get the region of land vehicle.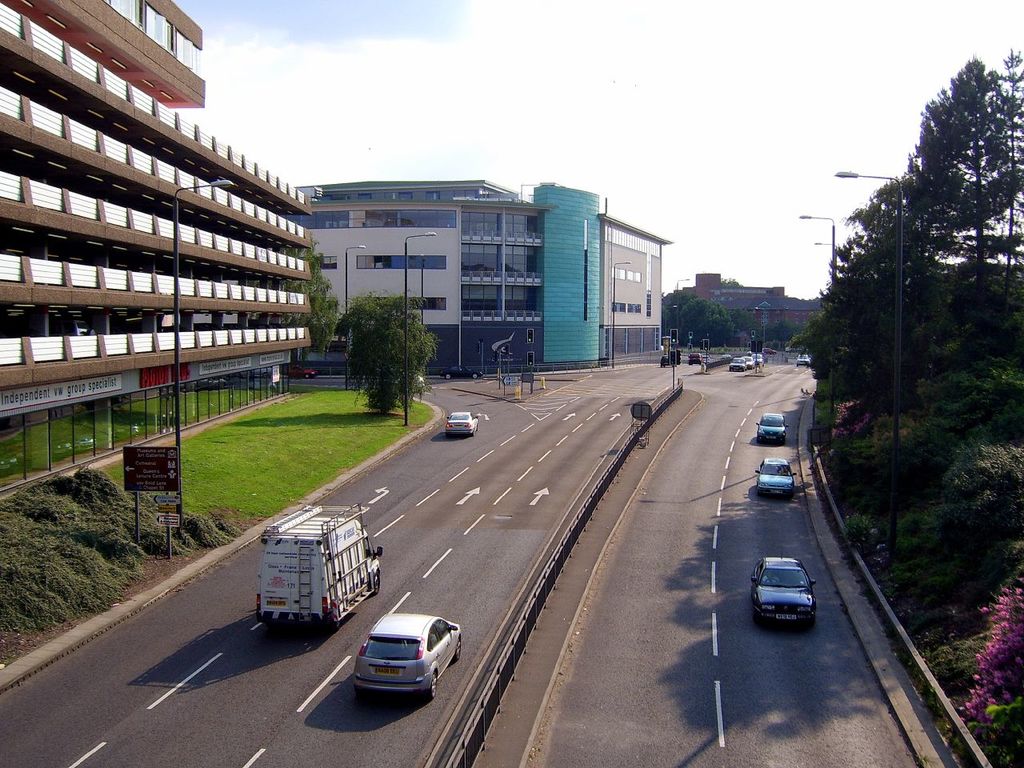
<box>751,552,813,626</box>.
